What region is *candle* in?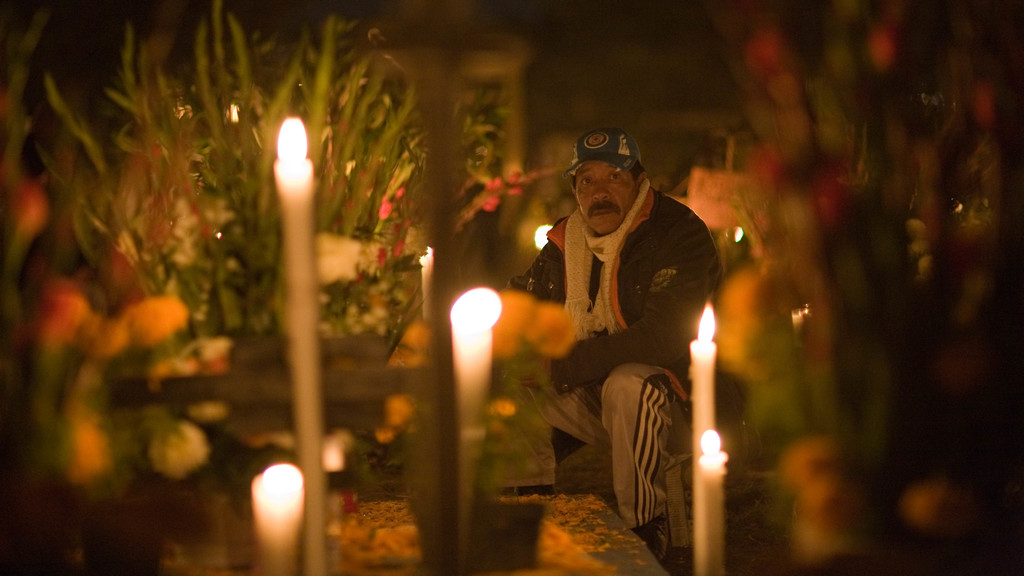
box=[415, 244, 433, 318].
